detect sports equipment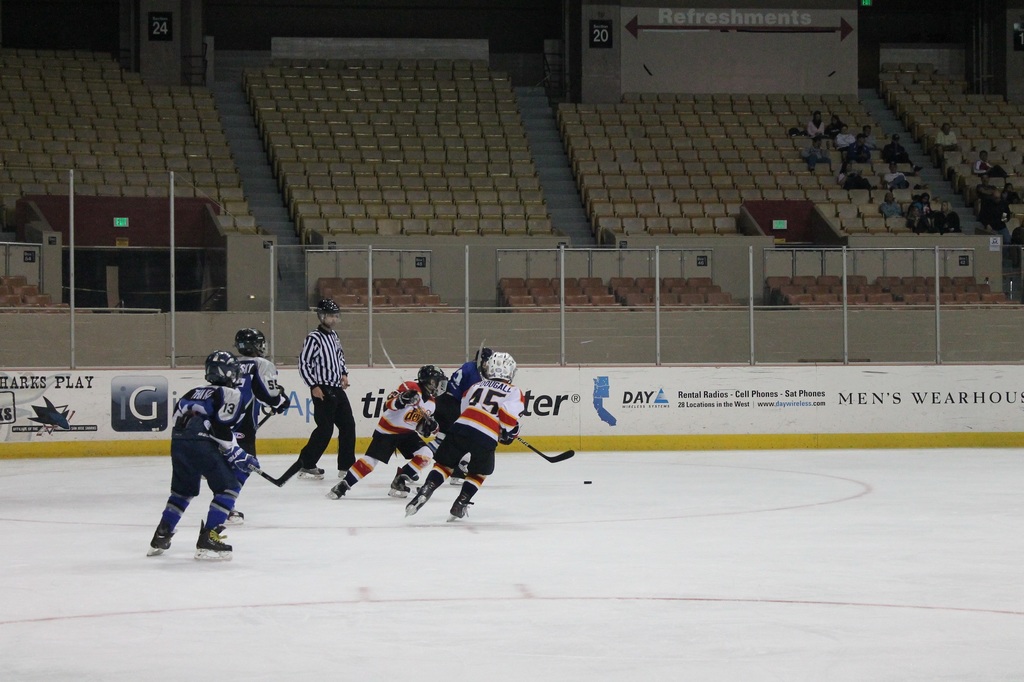
(316,300,342,329)
